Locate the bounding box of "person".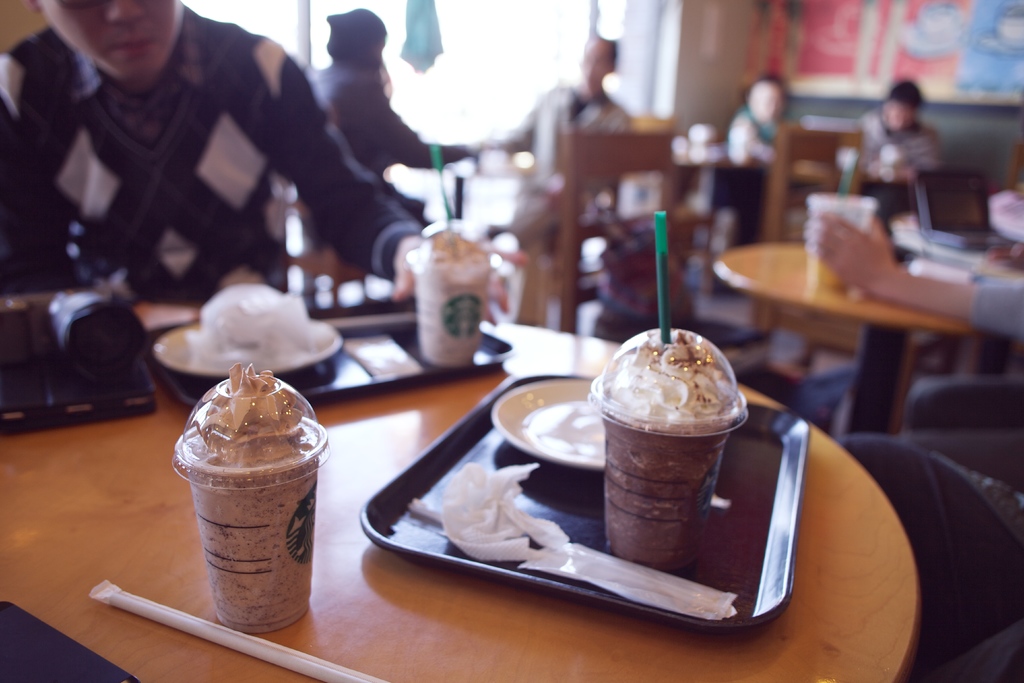
Bounding box: {"x1": 304, "y1": 9, "x2": 472, "y2": 231}.
